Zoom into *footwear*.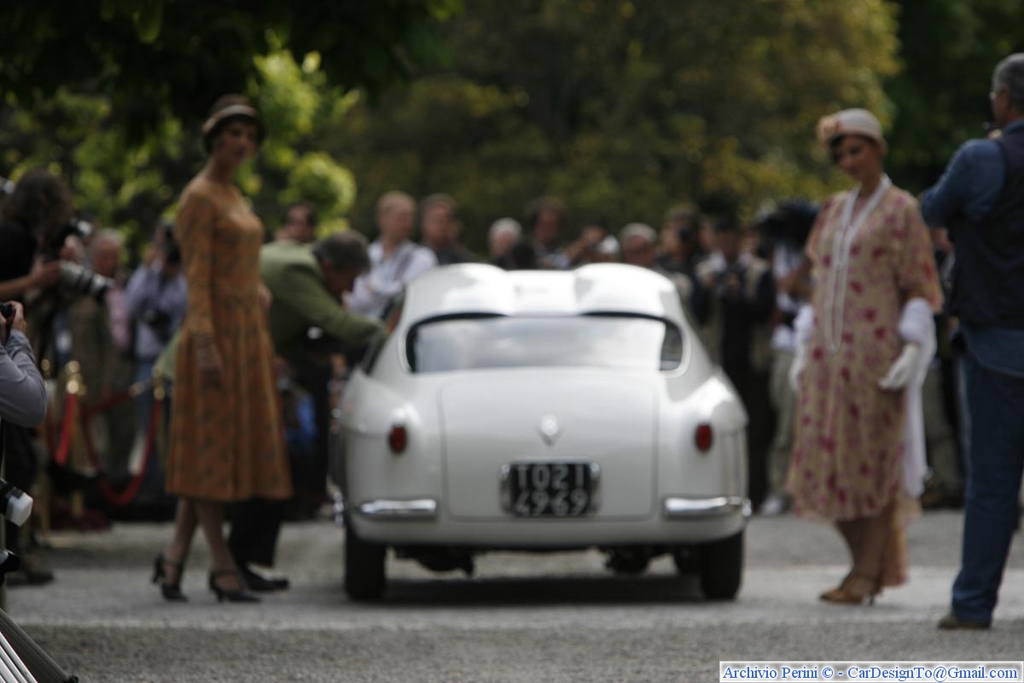
Zoom target: select_region(248, 563, 294, 587).
